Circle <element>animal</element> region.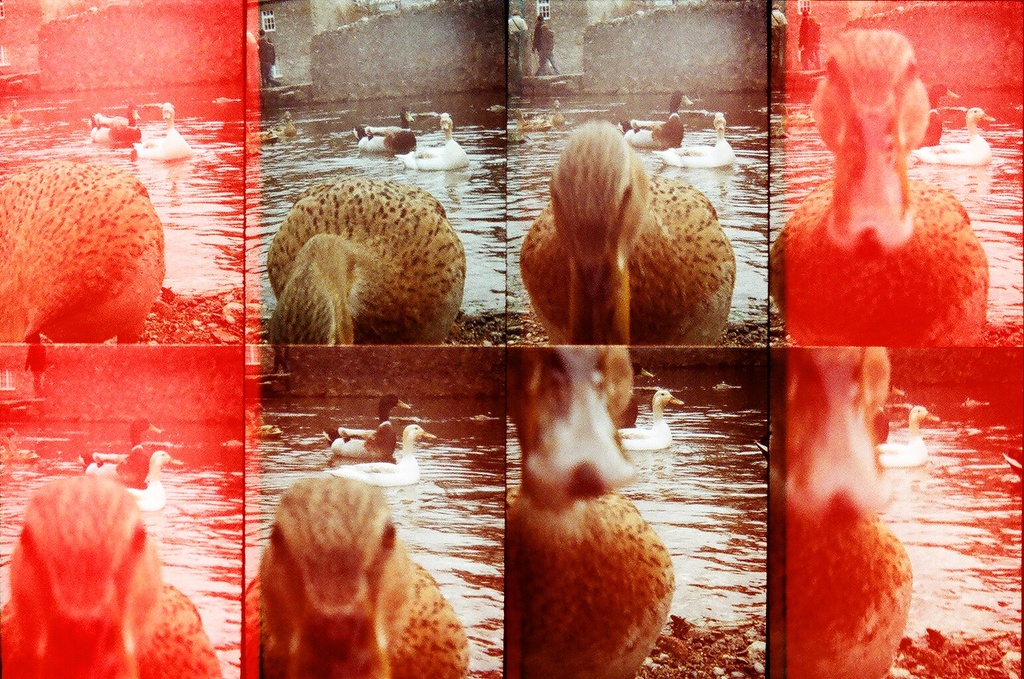
Region: bbox(0, 418, 21, 470).
